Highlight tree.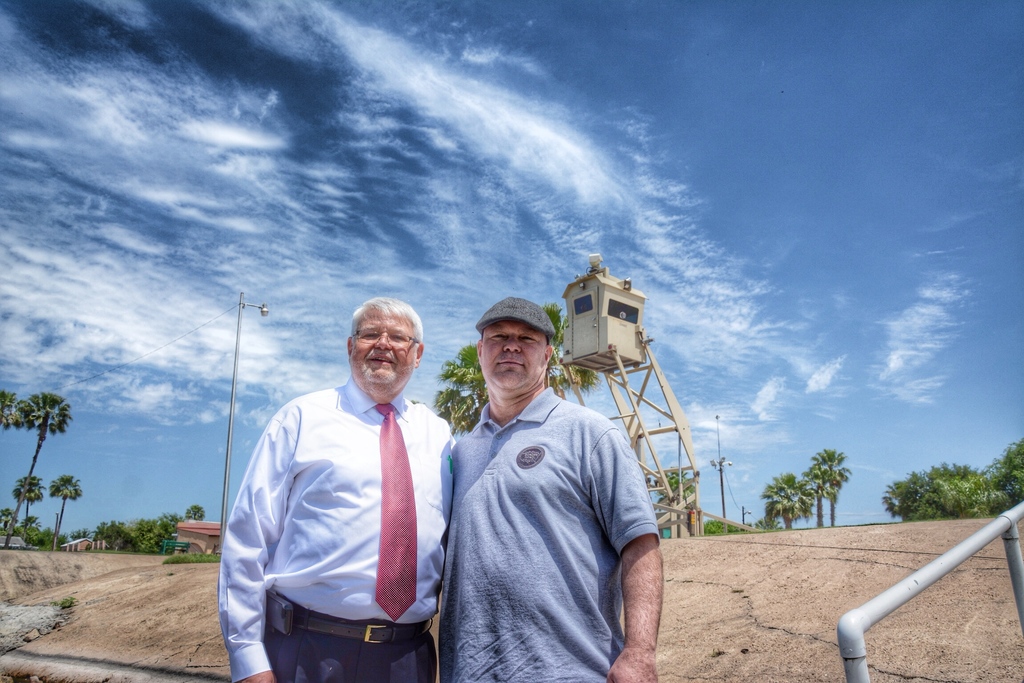
Highlighted region: 12 395 83 548.
